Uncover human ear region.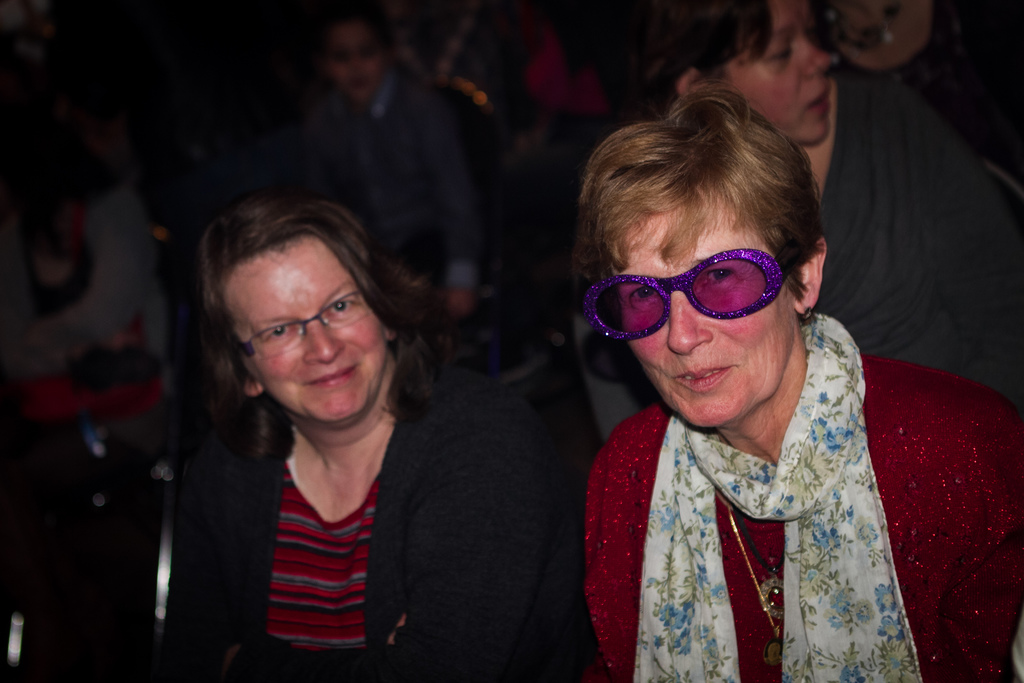
Uncovered: x1=211 y1=356 x2=268 y2=397.
